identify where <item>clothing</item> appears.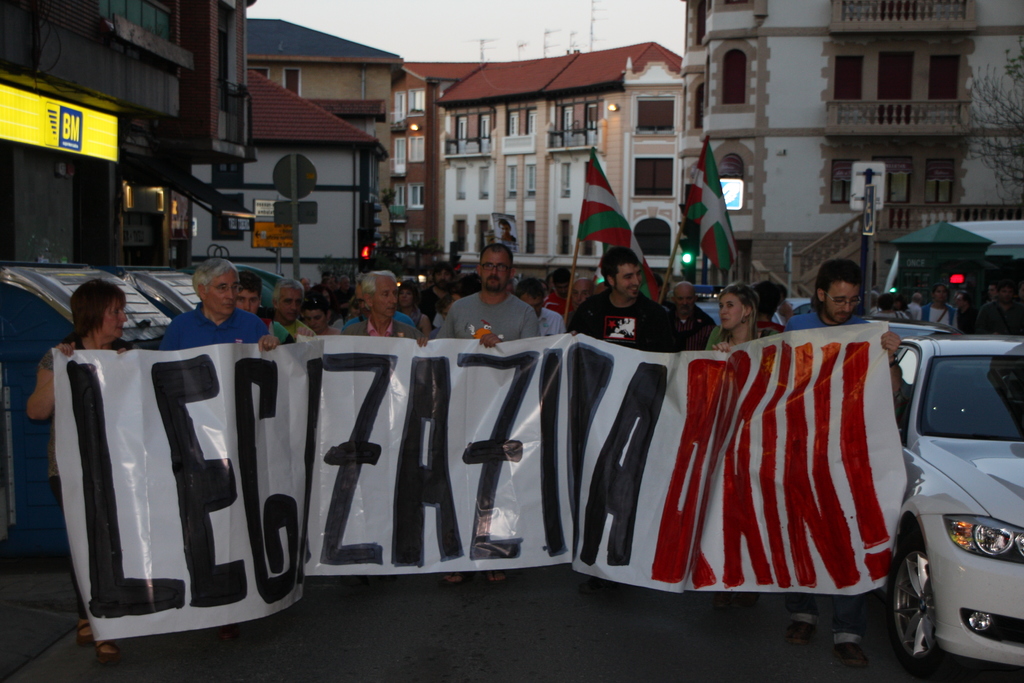
Appears at [x1=161, y1=304, x2=269, y2=354].
